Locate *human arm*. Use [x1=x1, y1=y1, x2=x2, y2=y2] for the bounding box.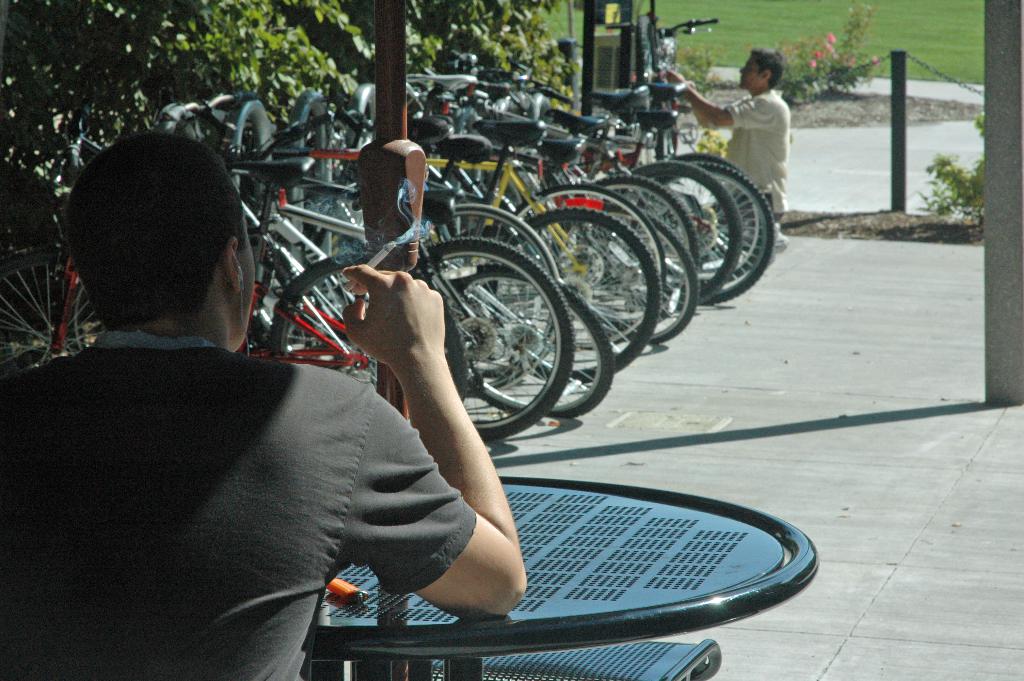
[x1=358, y1=275, x2=495, y2=552].
